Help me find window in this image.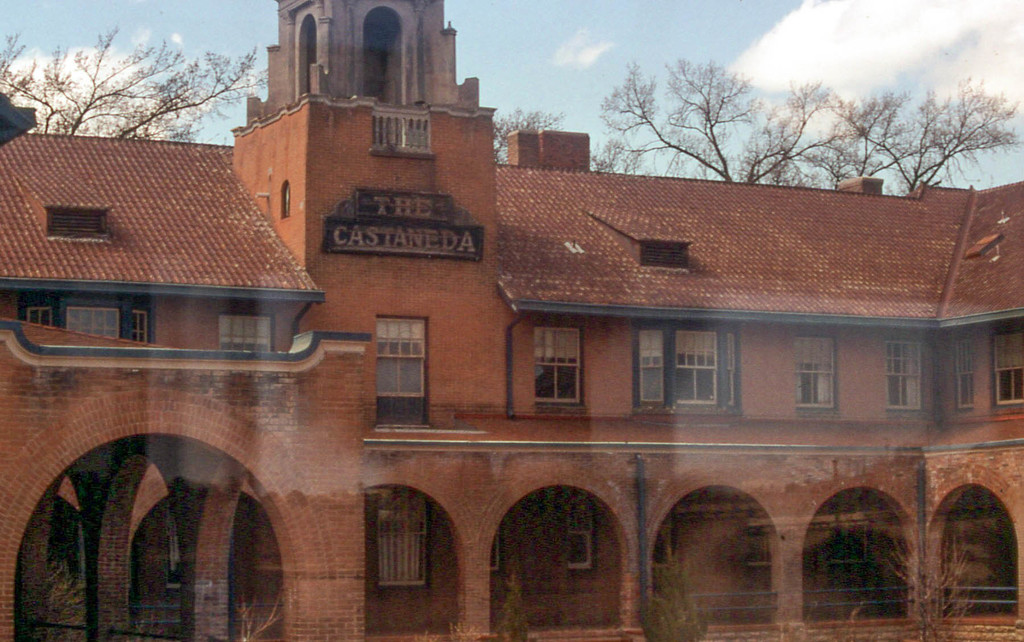
Found it: [998, 334, 1023, 403].
